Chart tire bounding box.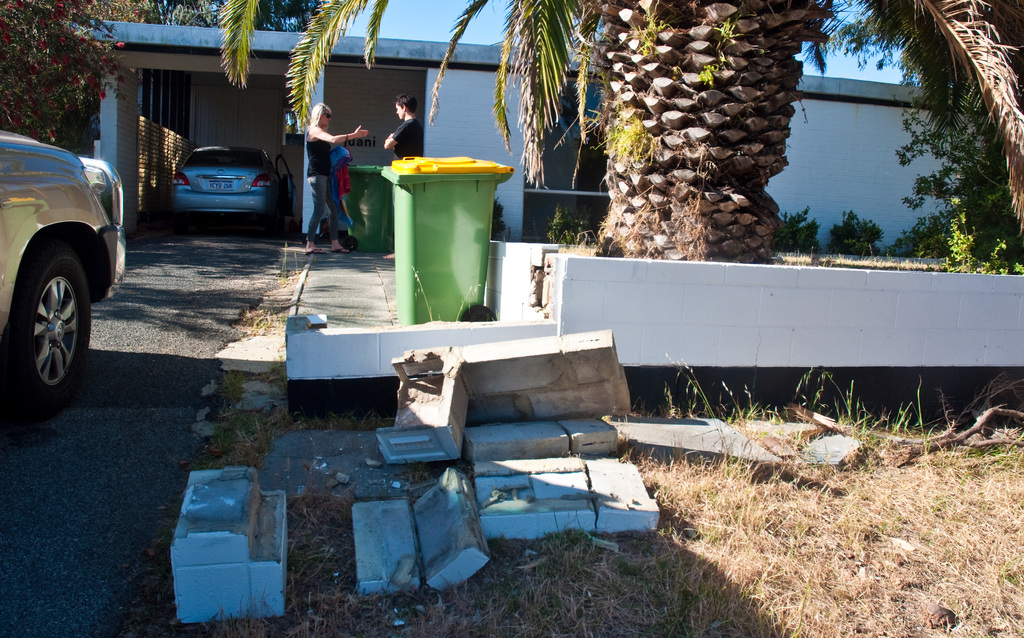
Charted: left=0, top=231, right=97, bottom=428.
